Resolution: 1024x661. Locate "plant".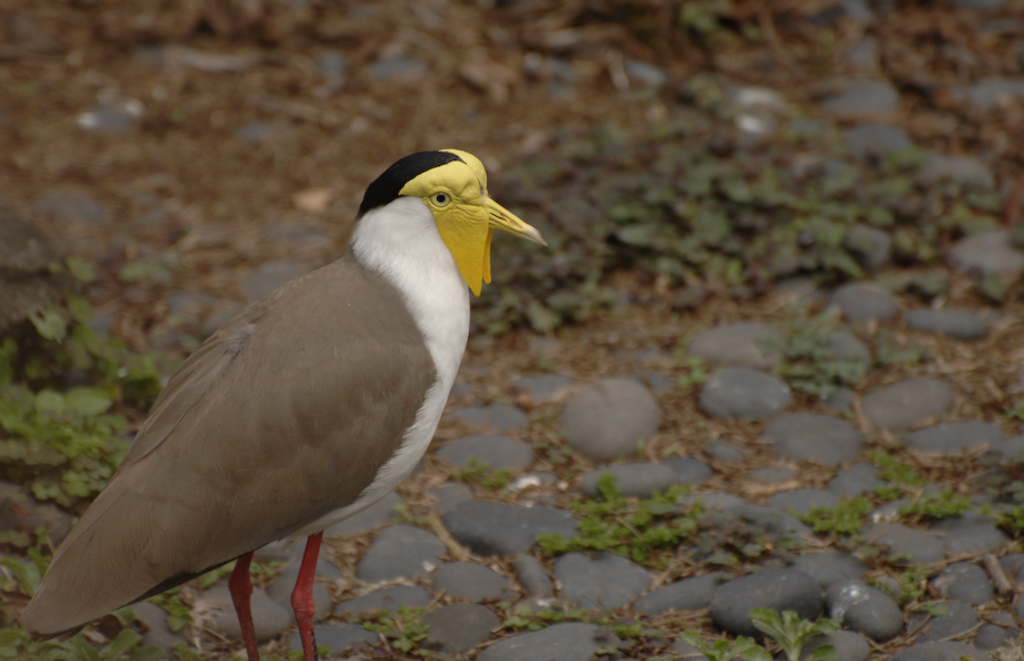
detection(502, 584, 594, 636).
